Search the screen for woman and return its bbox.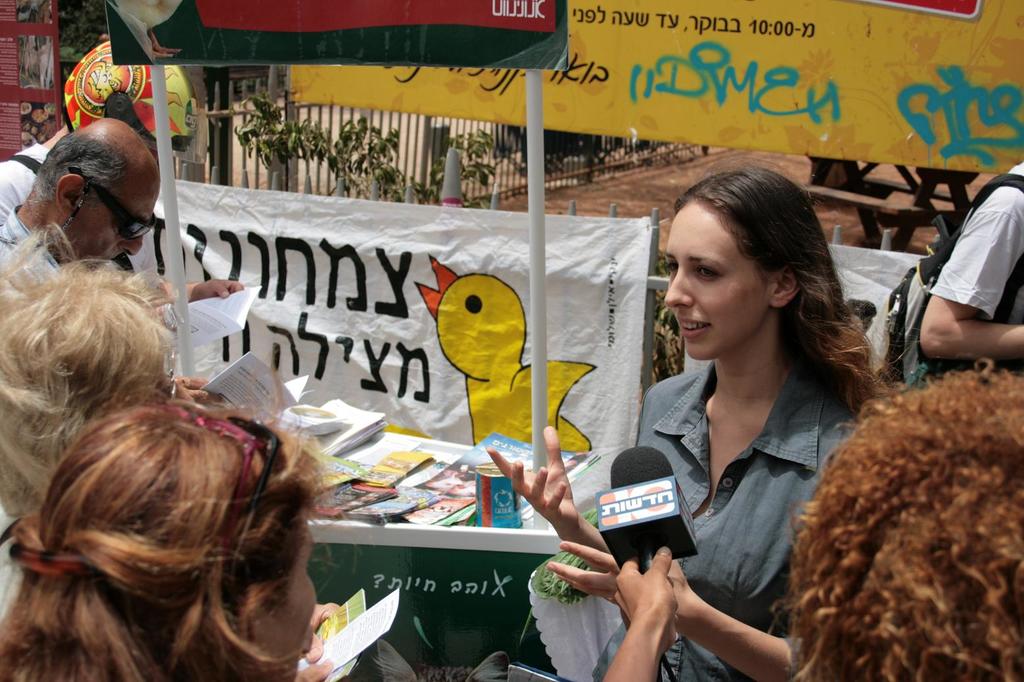
Found: crop(488, 164, 929, 681).
